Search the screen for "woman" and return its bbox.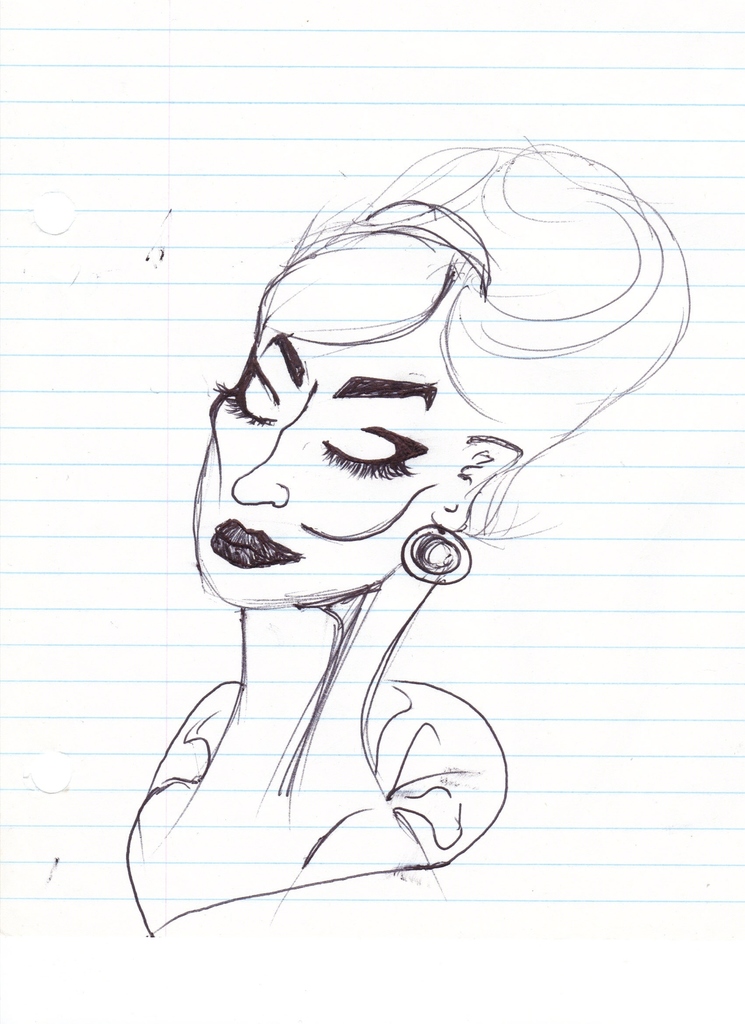
Found: 168 142 686 865.
